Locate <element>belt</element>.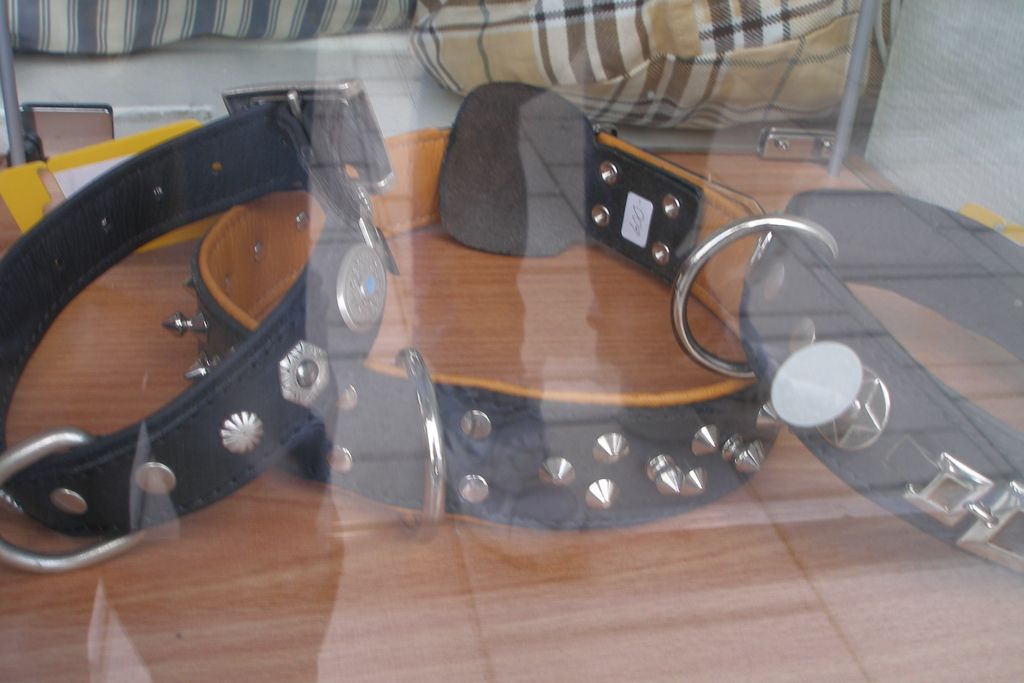
Bounding box: bbox=(671, 189, 1023, 575).
